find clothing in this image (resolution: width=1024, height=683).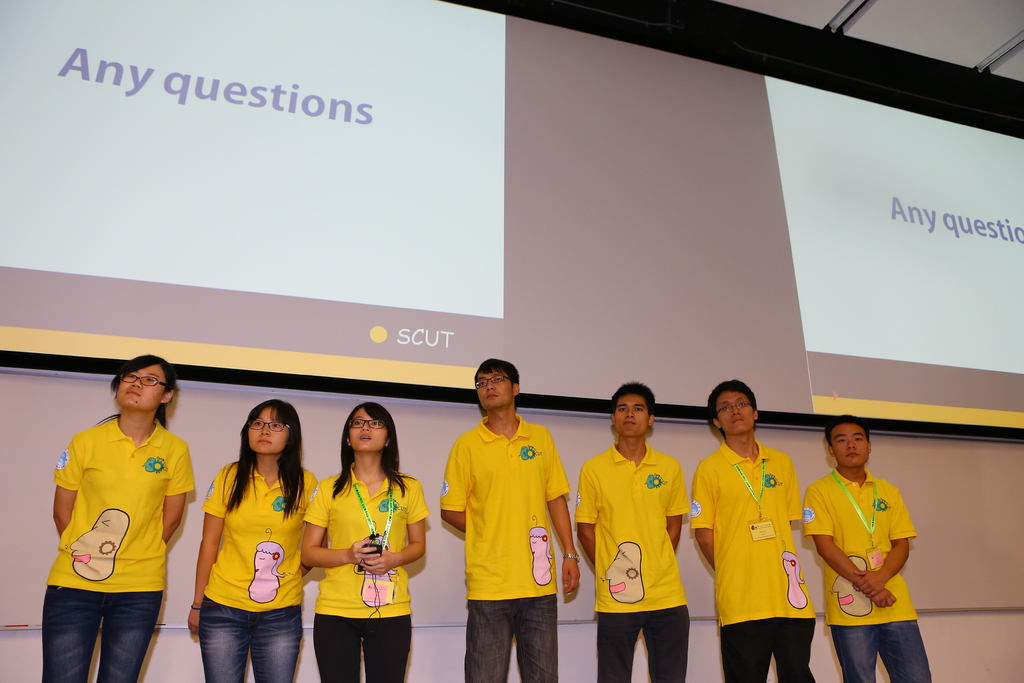
x1=199 y1=600 x2=278 y2=682.
